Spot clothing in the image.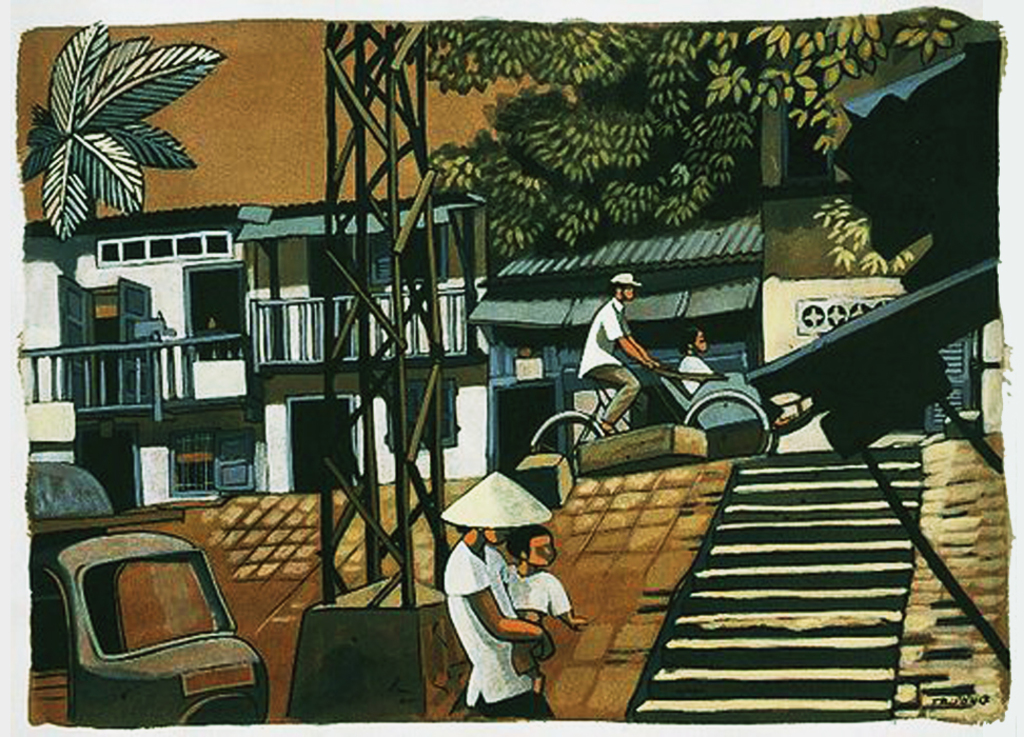
clothing found at 437/517/556/712.
